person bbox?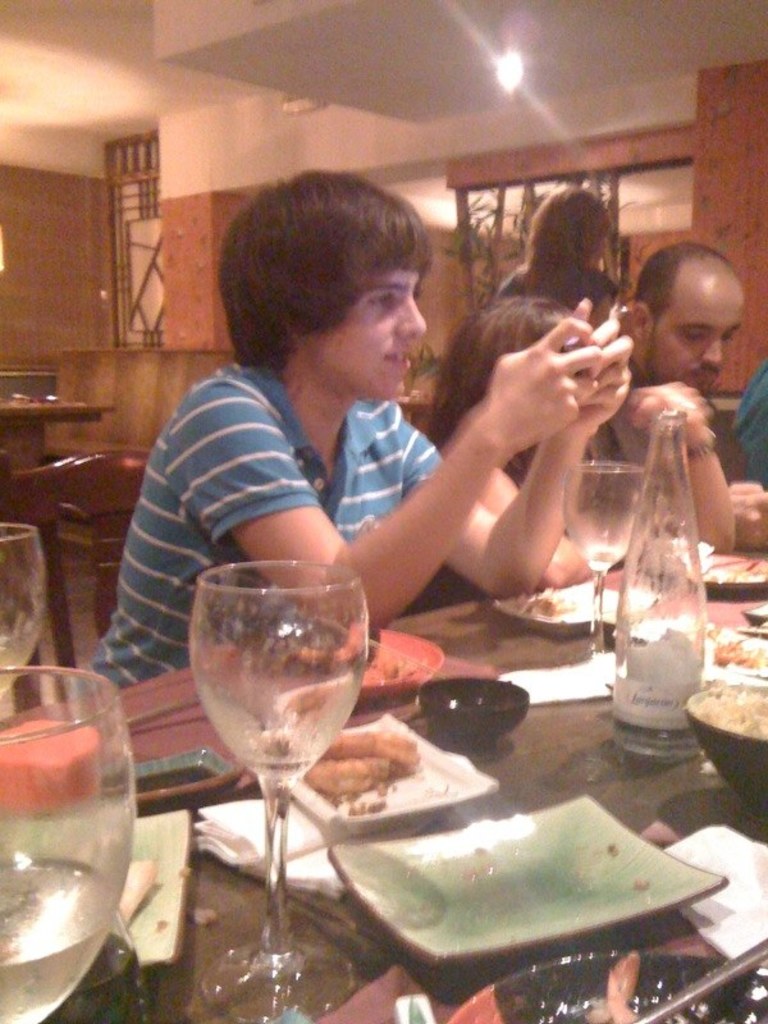
(left=722, top=370, right=767, bottom=497)
